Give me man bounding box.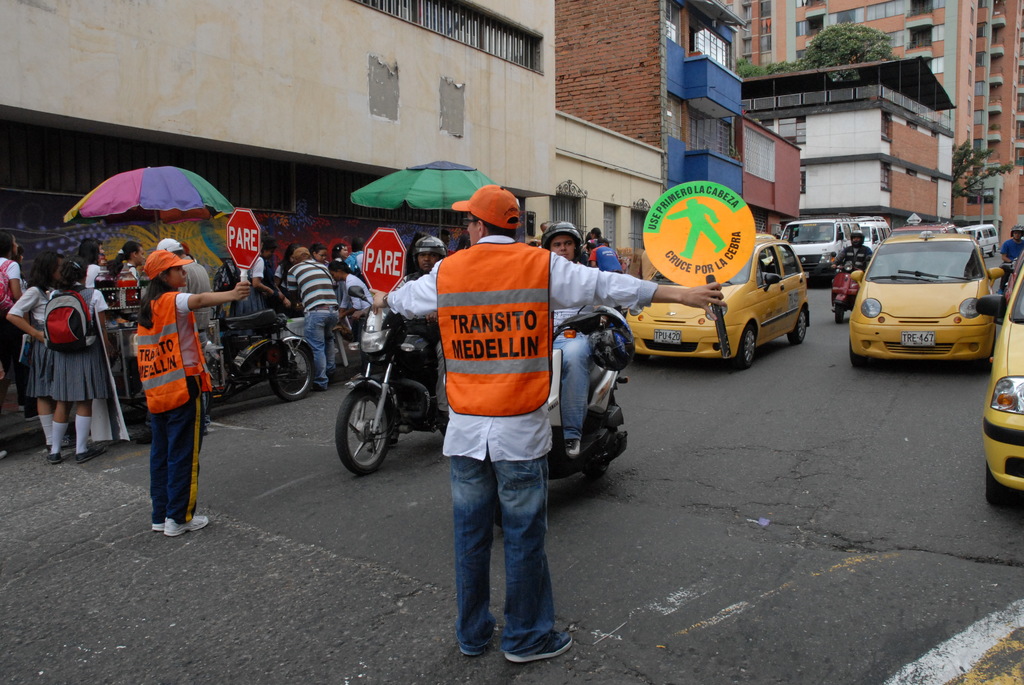
(282,244,339,393).
